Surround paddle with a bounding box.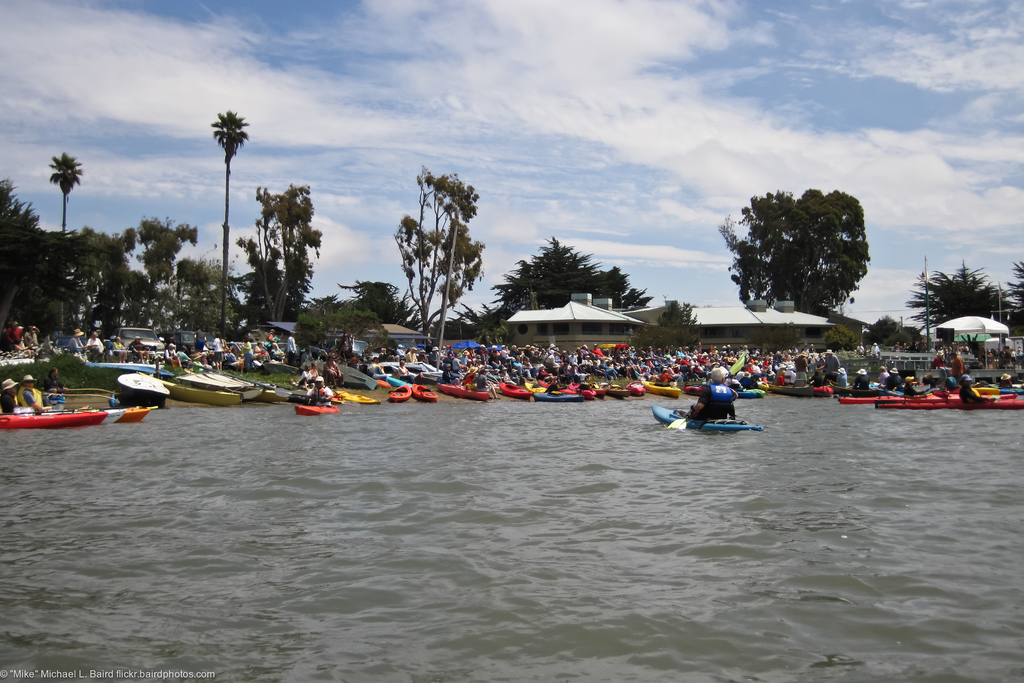
{"x1": 668, "y1": 354, "x2": 747, "y2": 431}.
